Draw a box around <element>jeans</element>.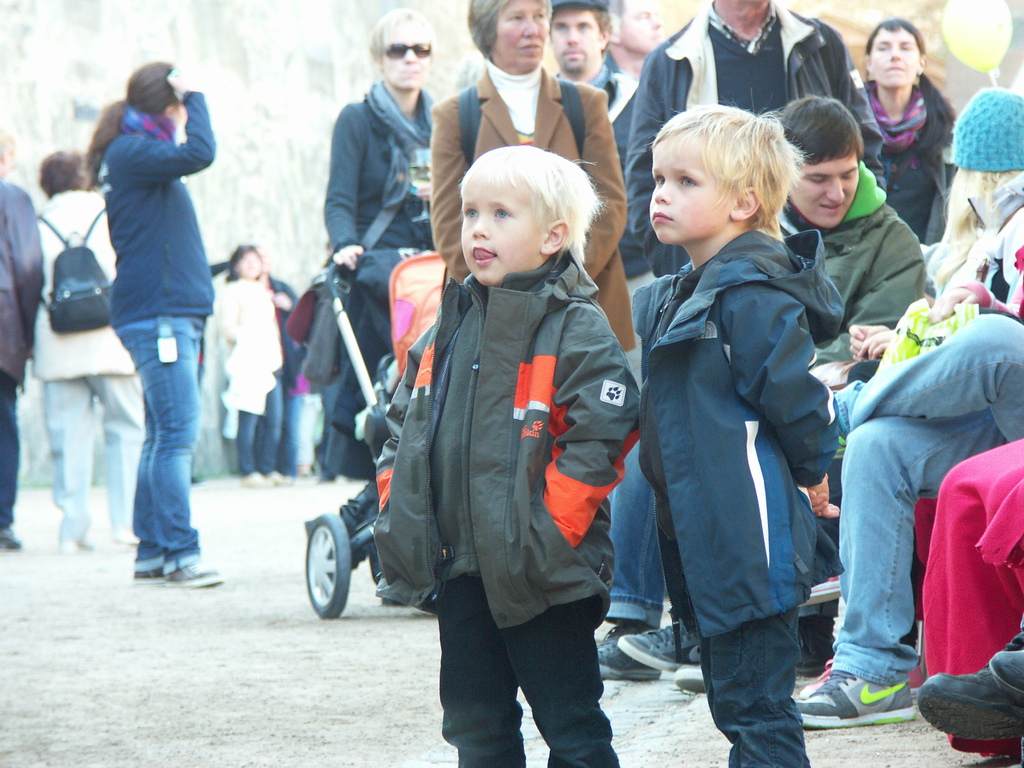
box(0, 372, 12, 532).
